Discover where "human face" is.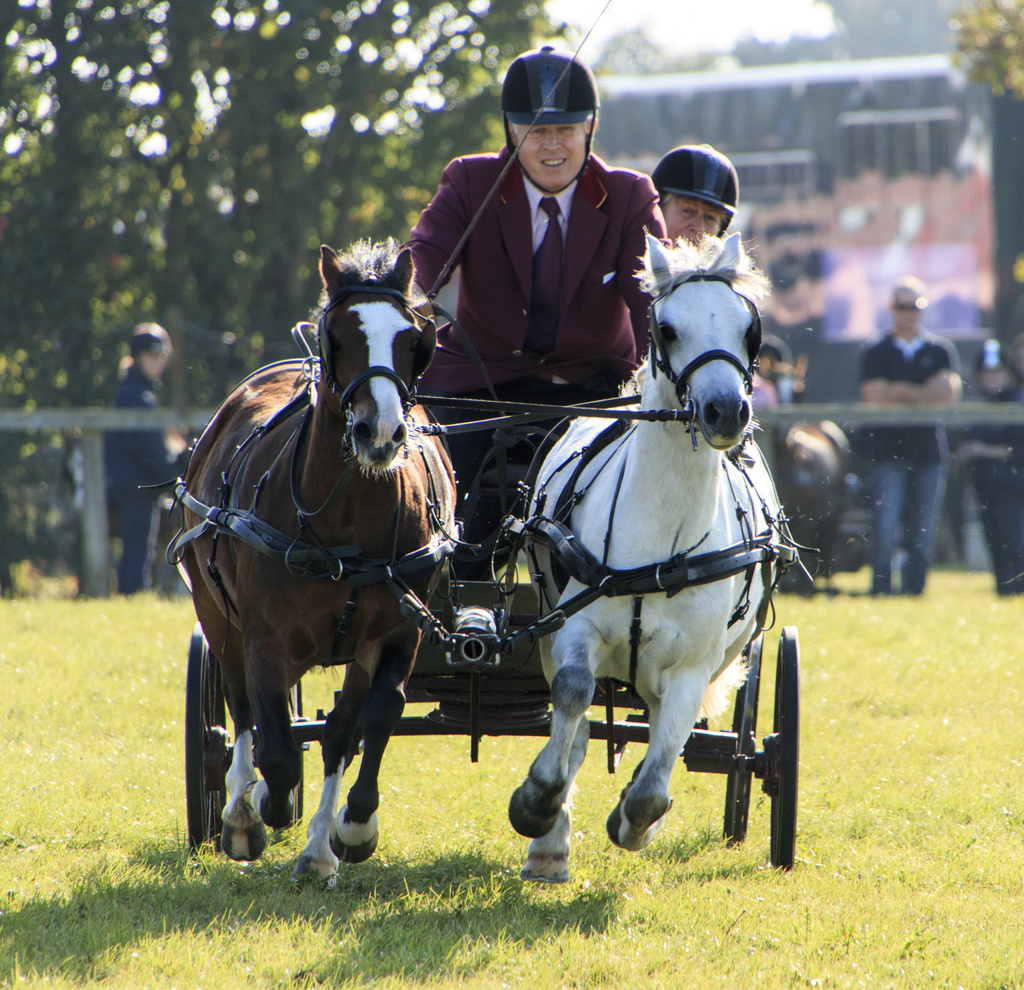
Discovered at [897,312,918,337].
